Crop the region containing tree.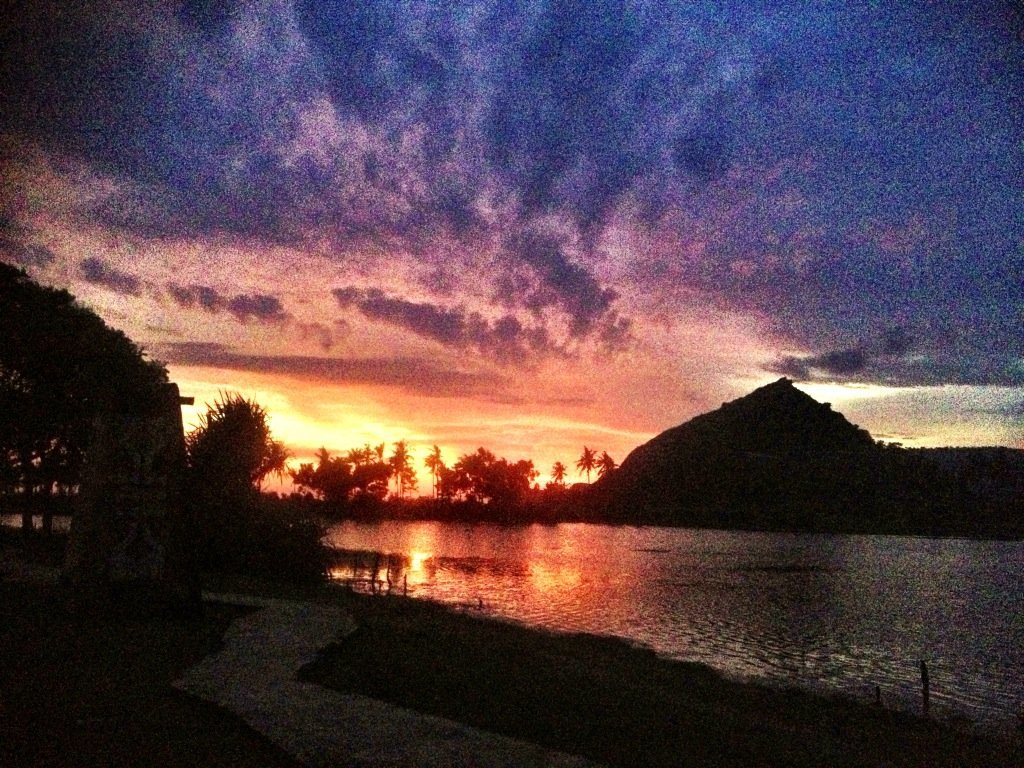
Crop region: <bbox>441, 449, 564, 524</bbox>.
